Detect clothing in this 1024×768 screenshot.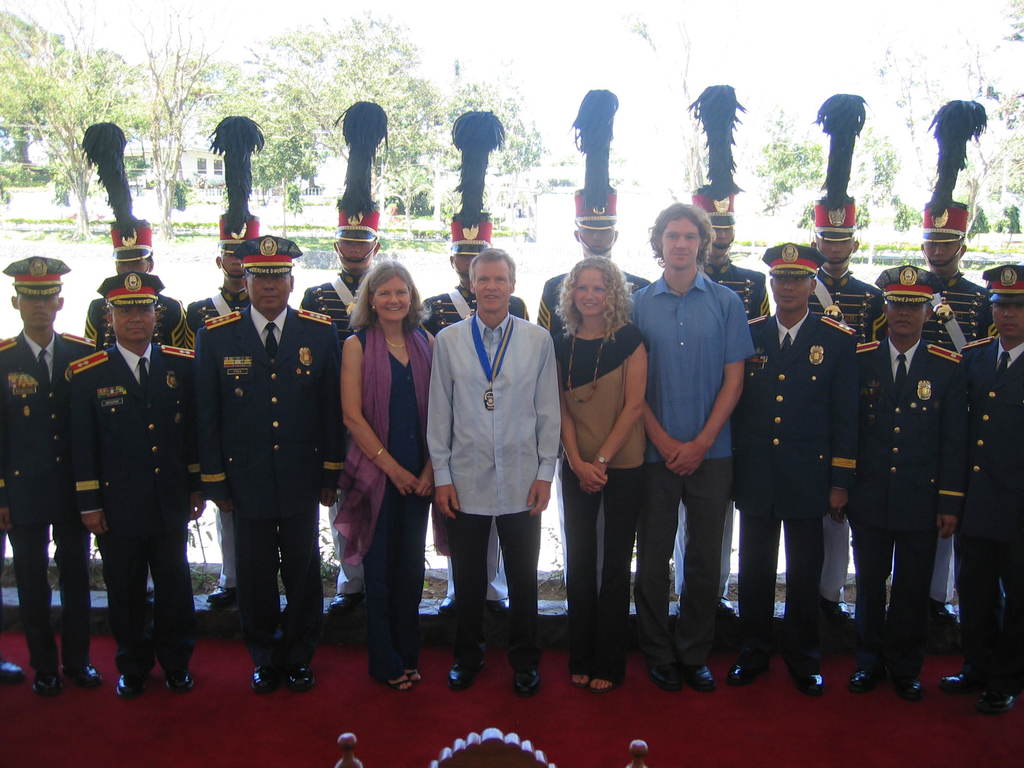
Detection: [527,258,646,590].
